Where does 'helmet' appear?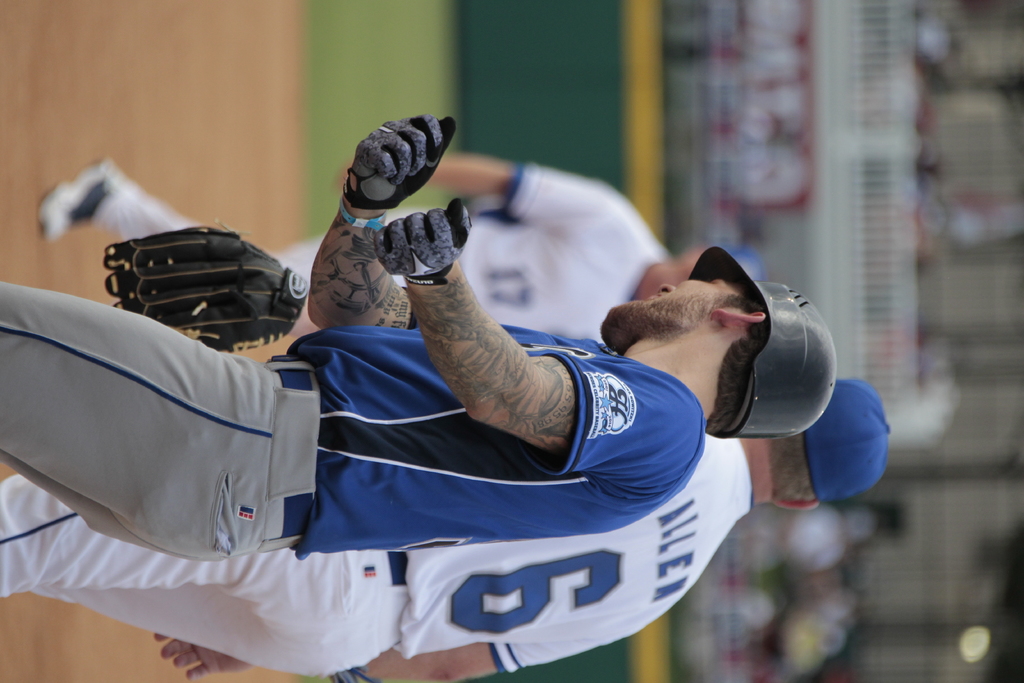
Appears at Rect(690, 251, 839, 437).
